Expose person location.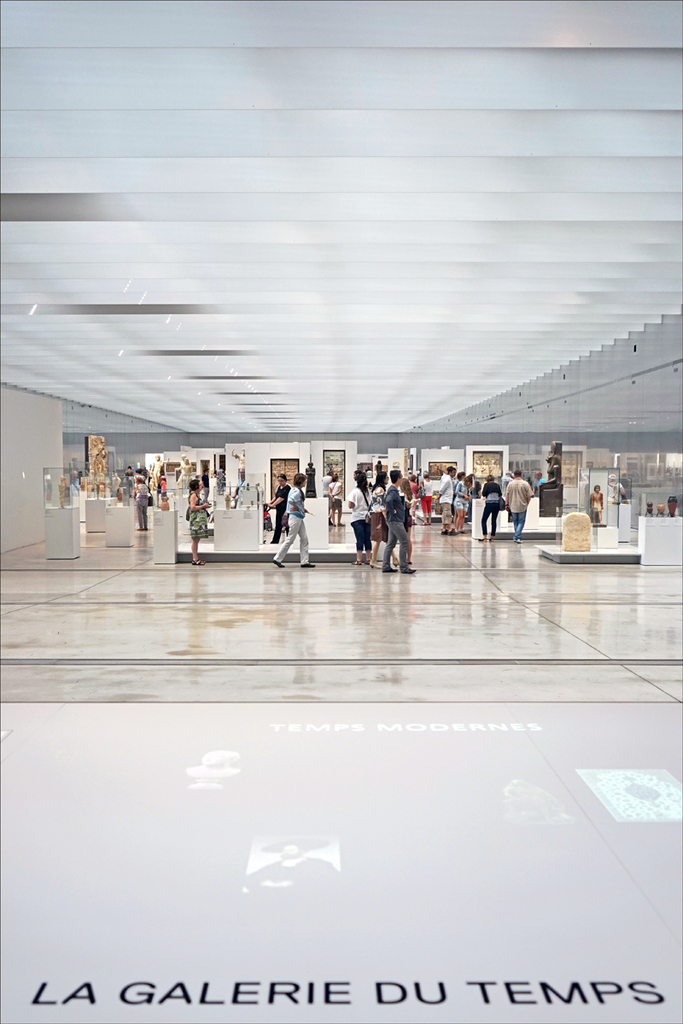
Exposed at [453,469,464,516].
